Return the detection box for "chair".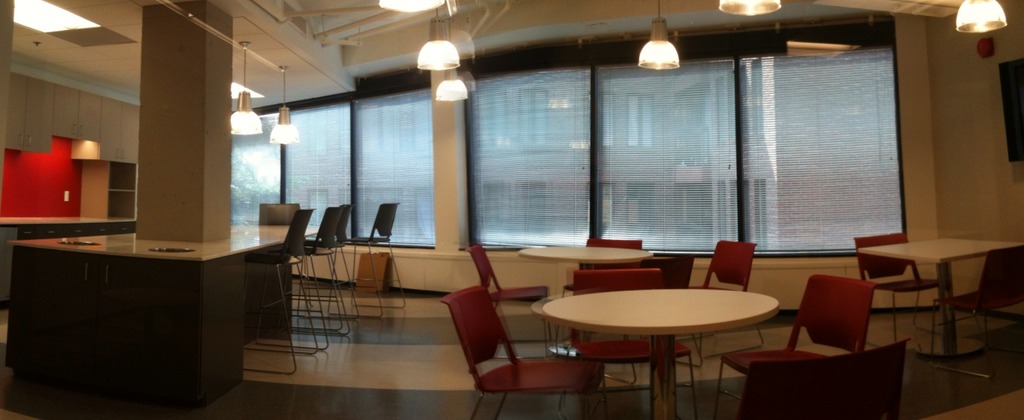
(257, 213, 348, 351).
